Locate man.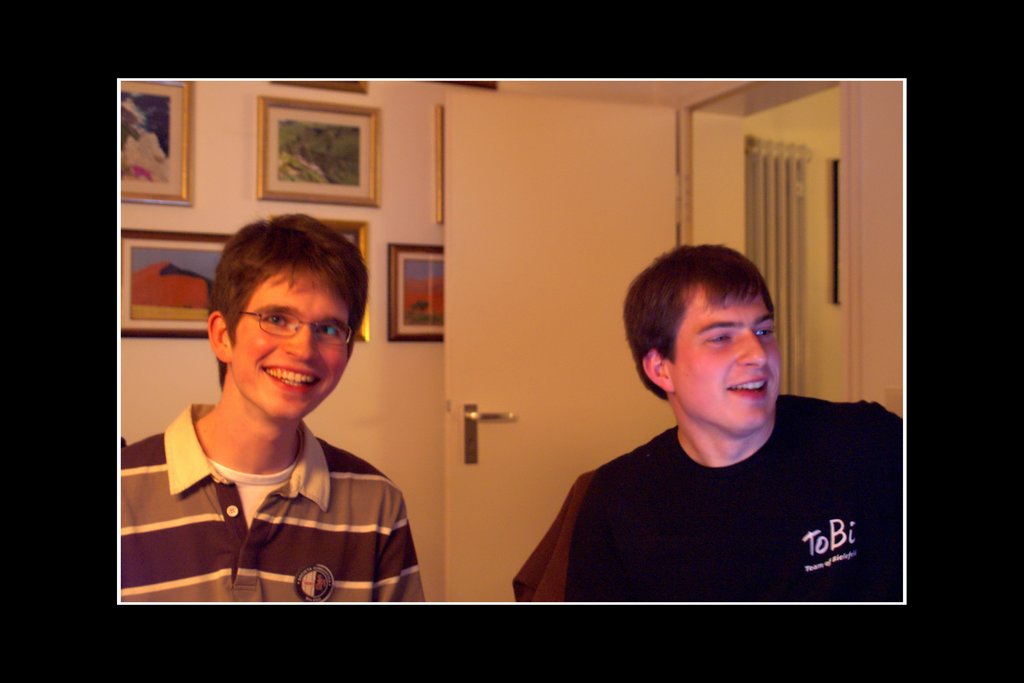
Bounding box: crop(118, 213, 425, 602).
